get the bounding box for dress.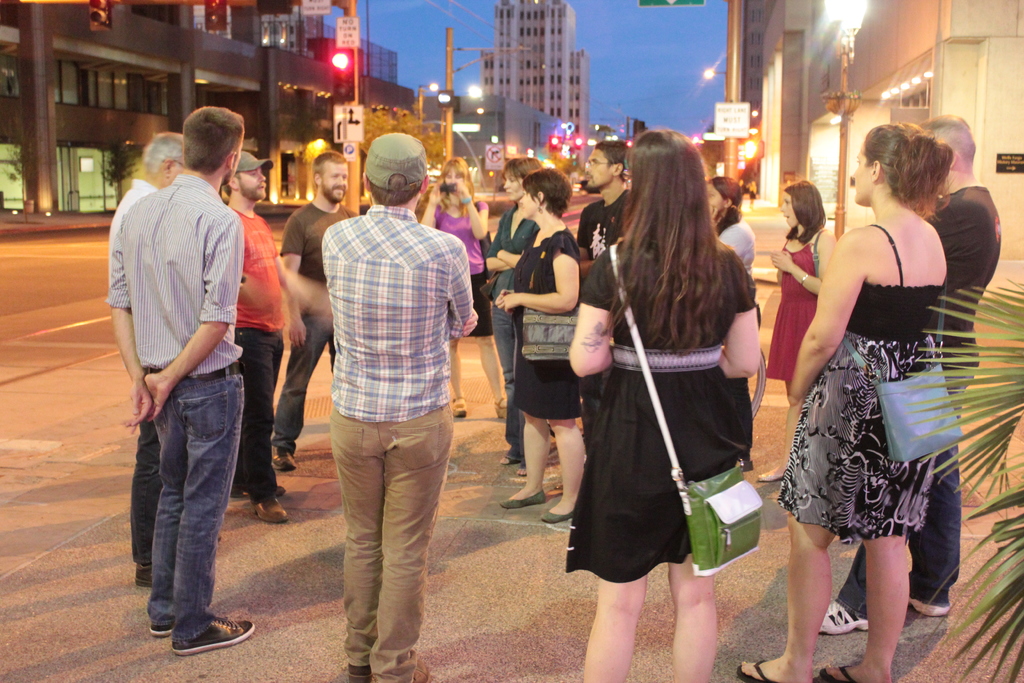
(565,238,753,578).
